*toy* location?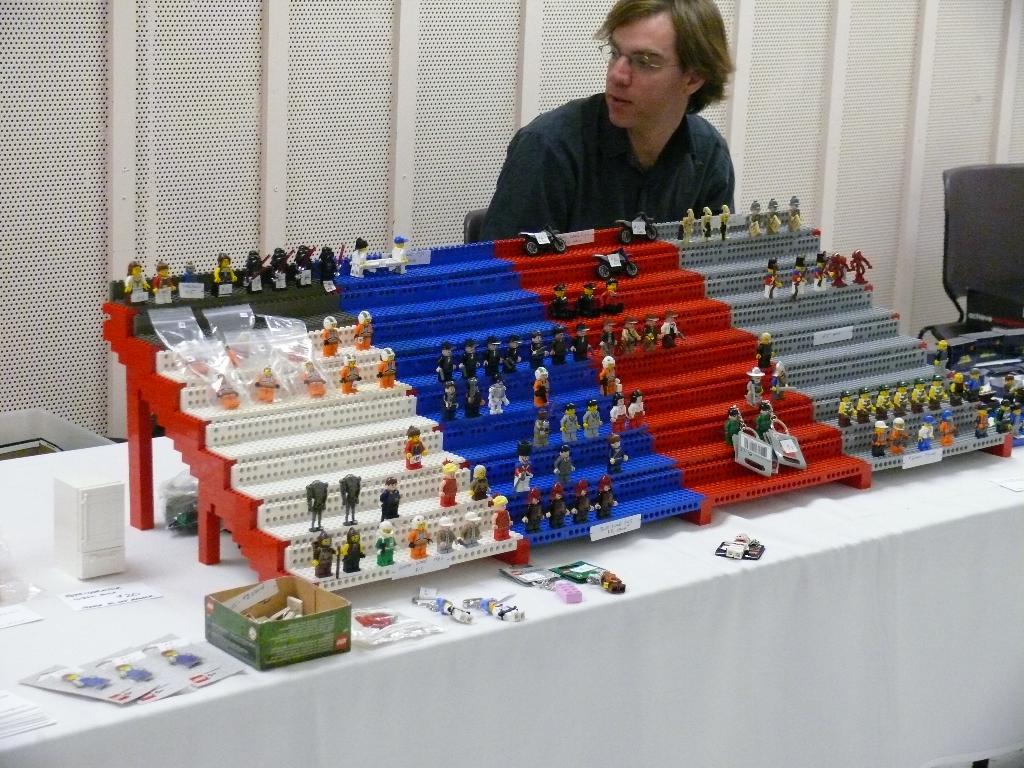
region(764, 257, 783, 300)
